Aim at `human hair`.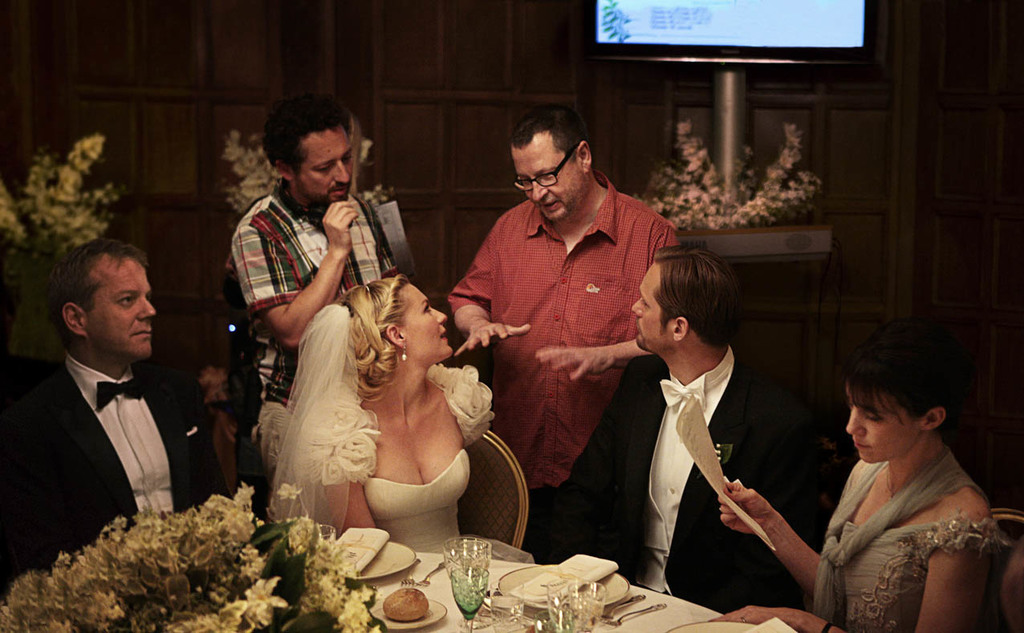
Aimed at select_region(838, 334, 940, 432).
